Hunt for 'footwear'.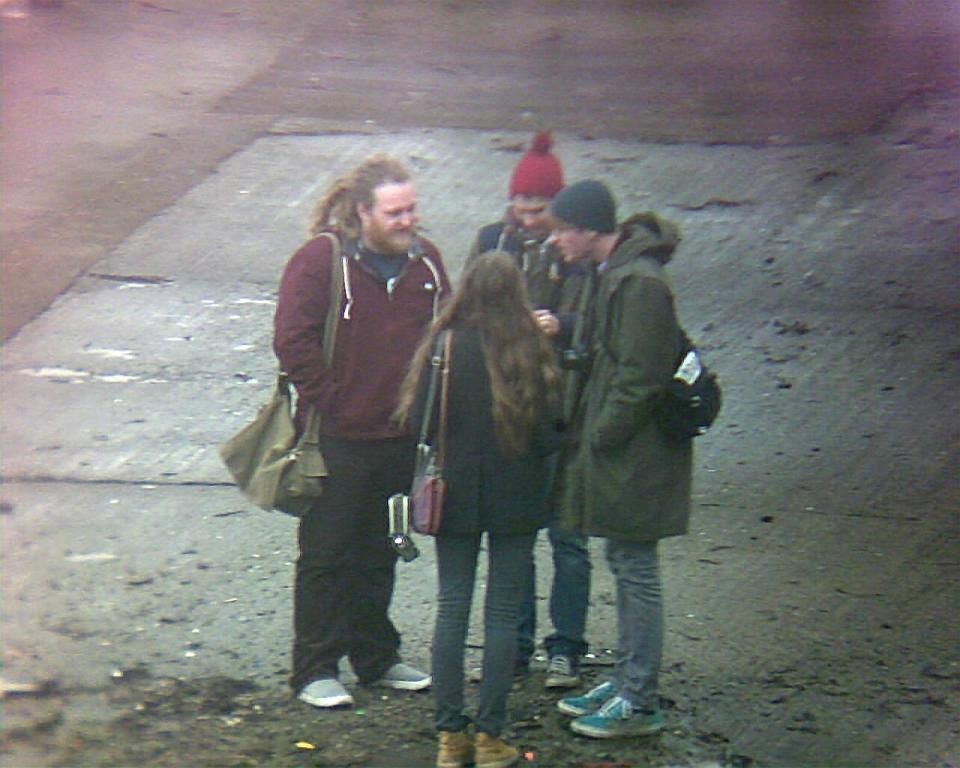
Hunted down at 556:684:615:715.
